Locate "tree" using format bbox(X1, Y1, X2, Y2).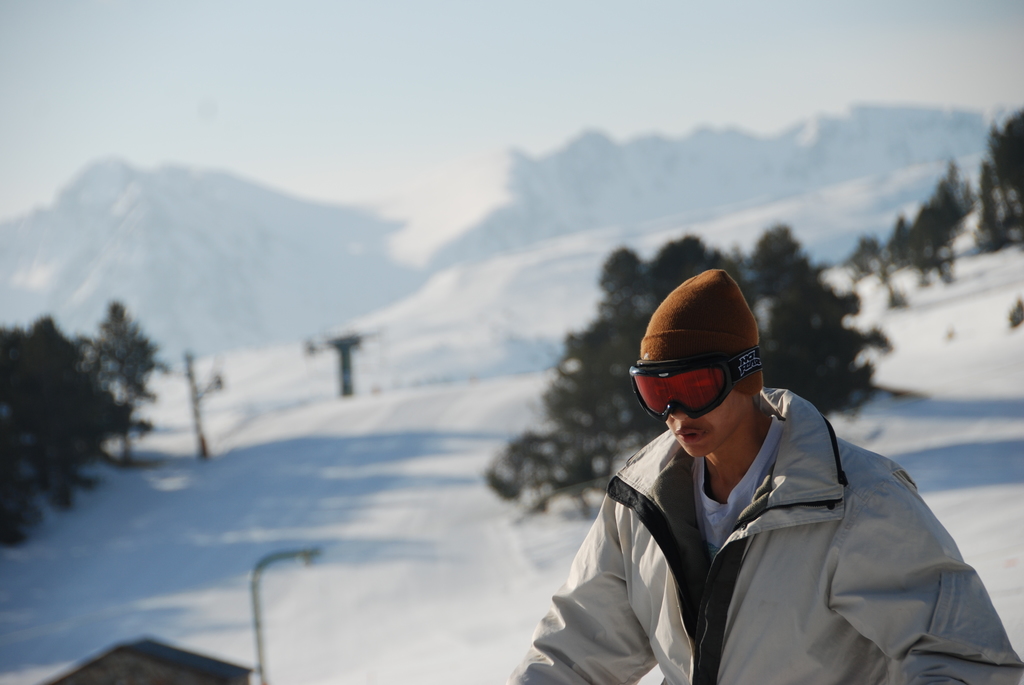
bbox(83, 300, 161, 468).
